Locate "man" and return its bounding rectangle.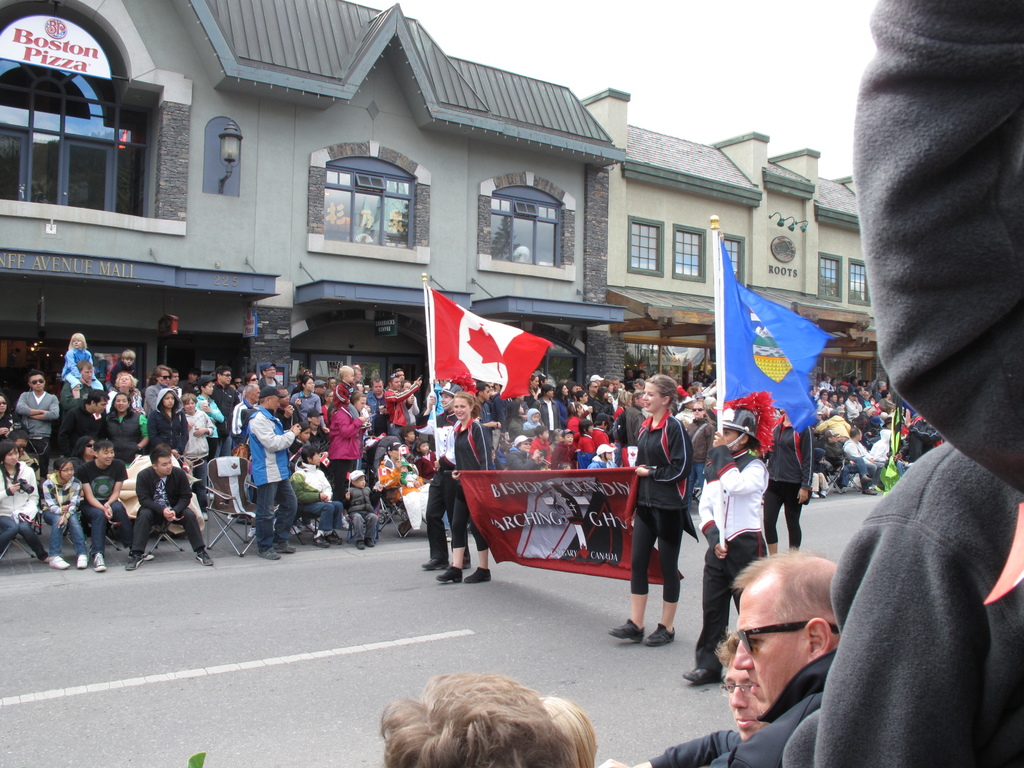
856:387:865:408.
